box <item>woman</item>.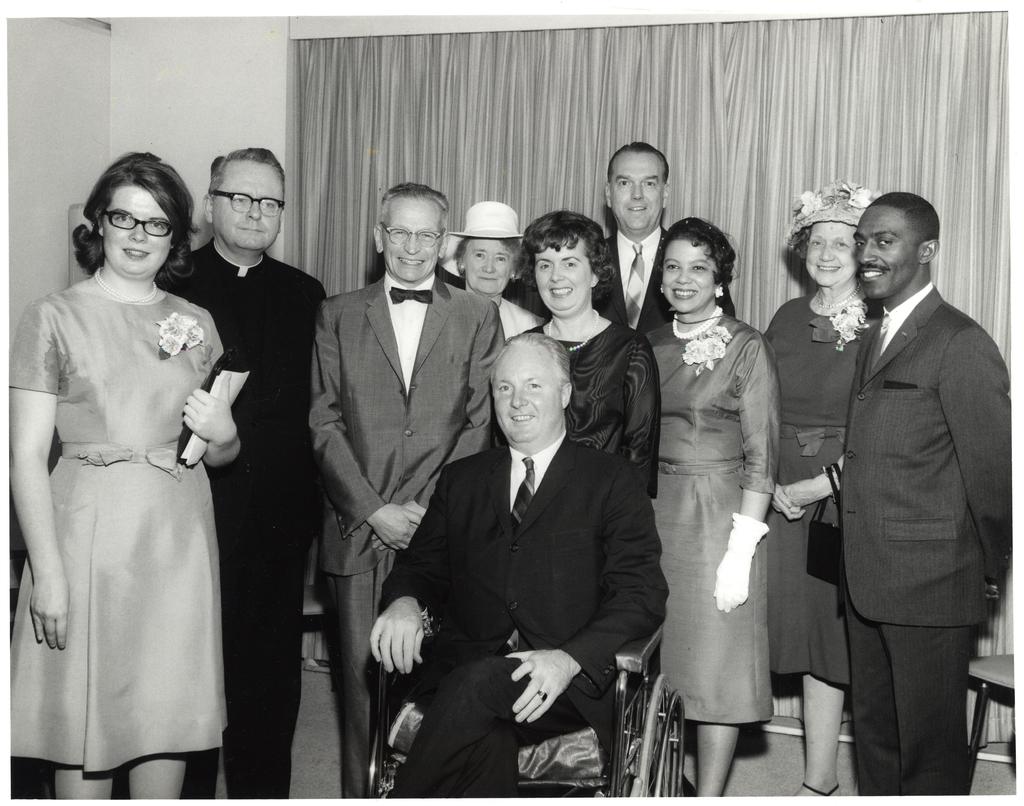
{"x1": 10, "y1": 152, "x2": 243, "y2": 800}.
